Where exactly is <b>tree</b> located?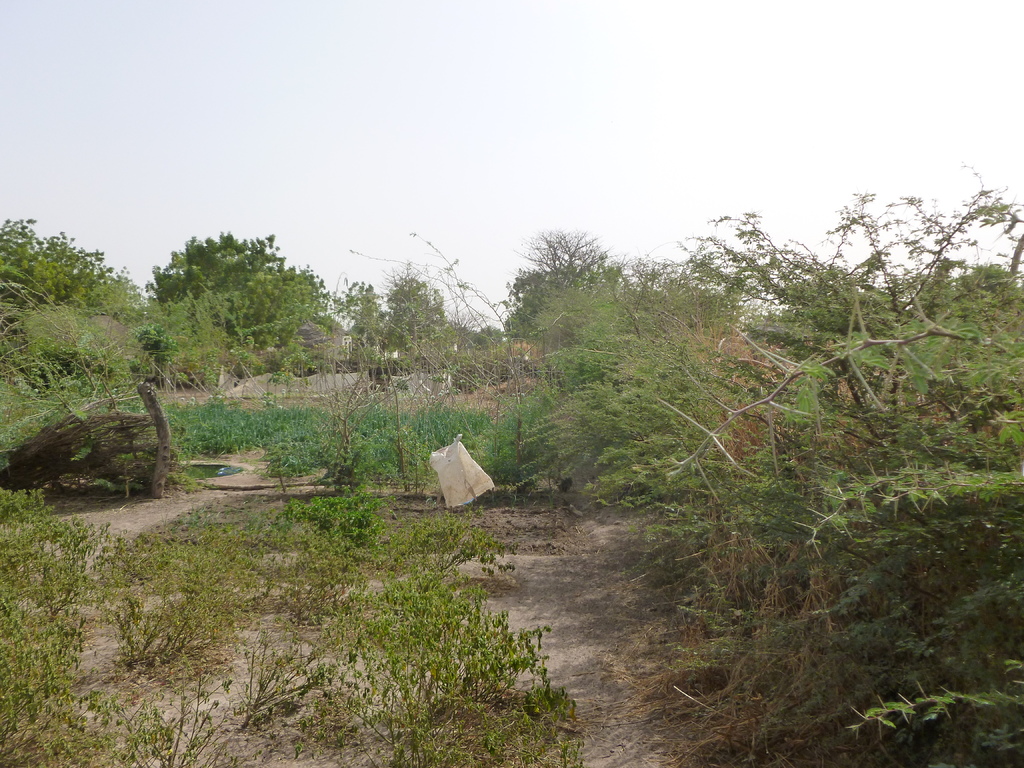
Its bounding box is [350,284,451,366].
